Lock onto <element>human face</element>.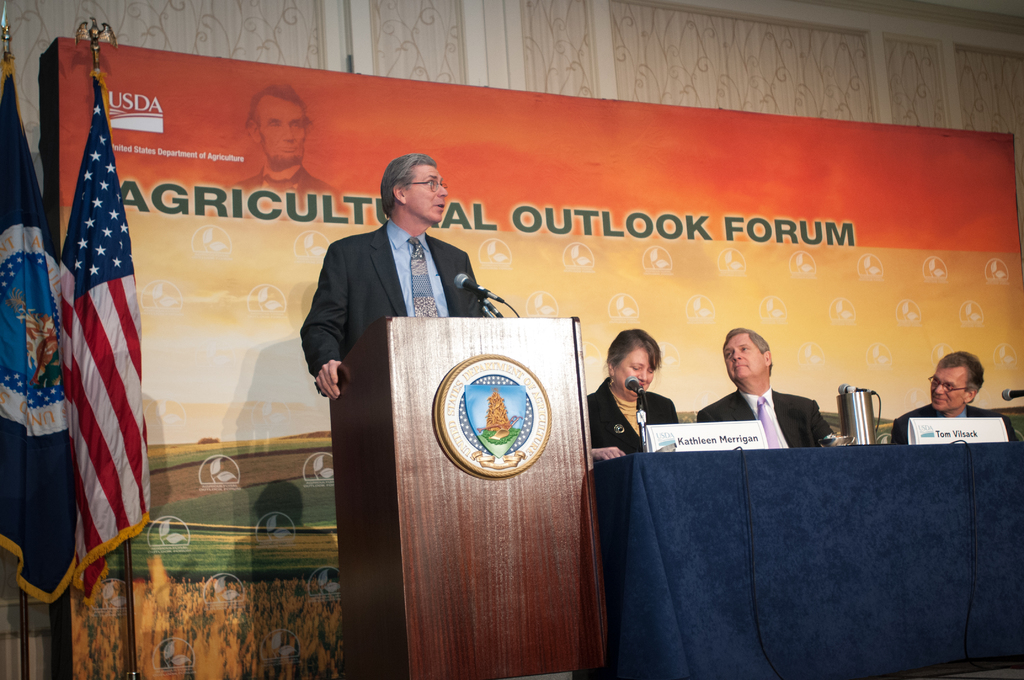
Locked: 262,97,308,170.
